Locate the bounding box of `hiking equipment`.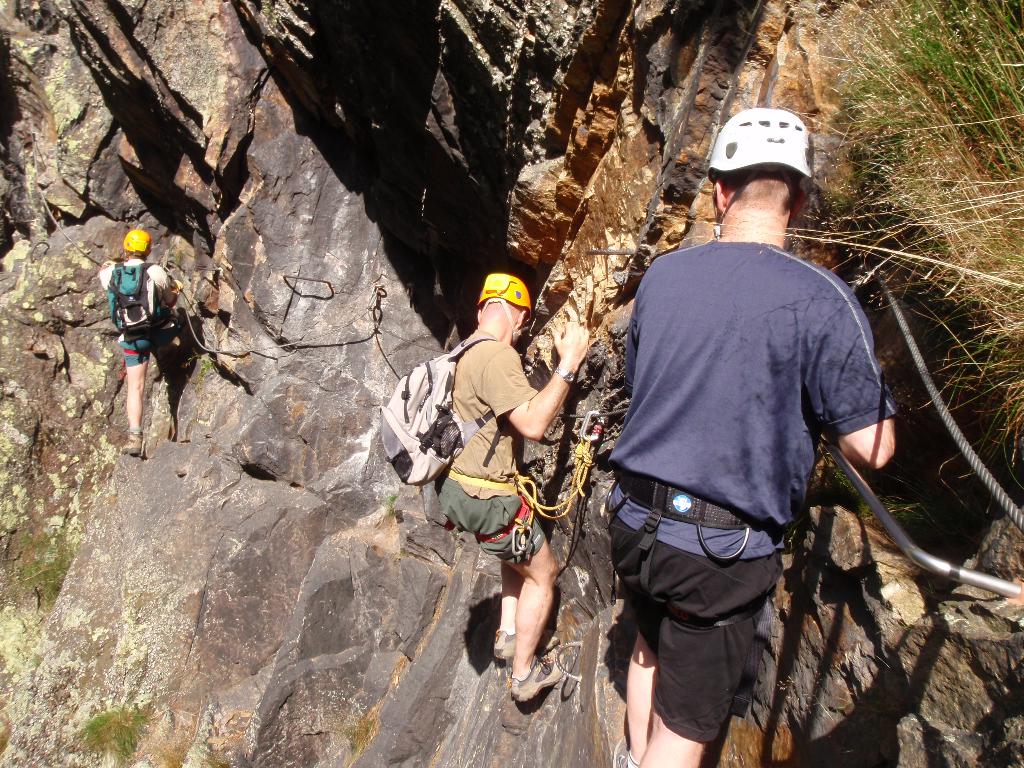
Bounding box: box=[705, 105, 817, 236].
